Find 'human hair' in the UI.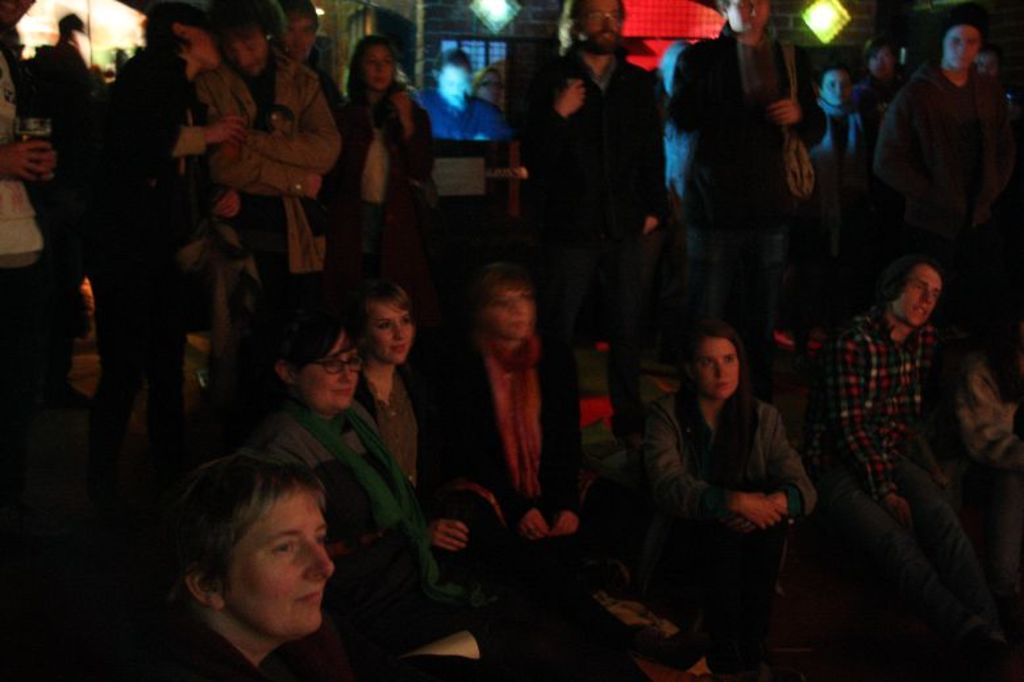
UI element at 858 32 891 71.
